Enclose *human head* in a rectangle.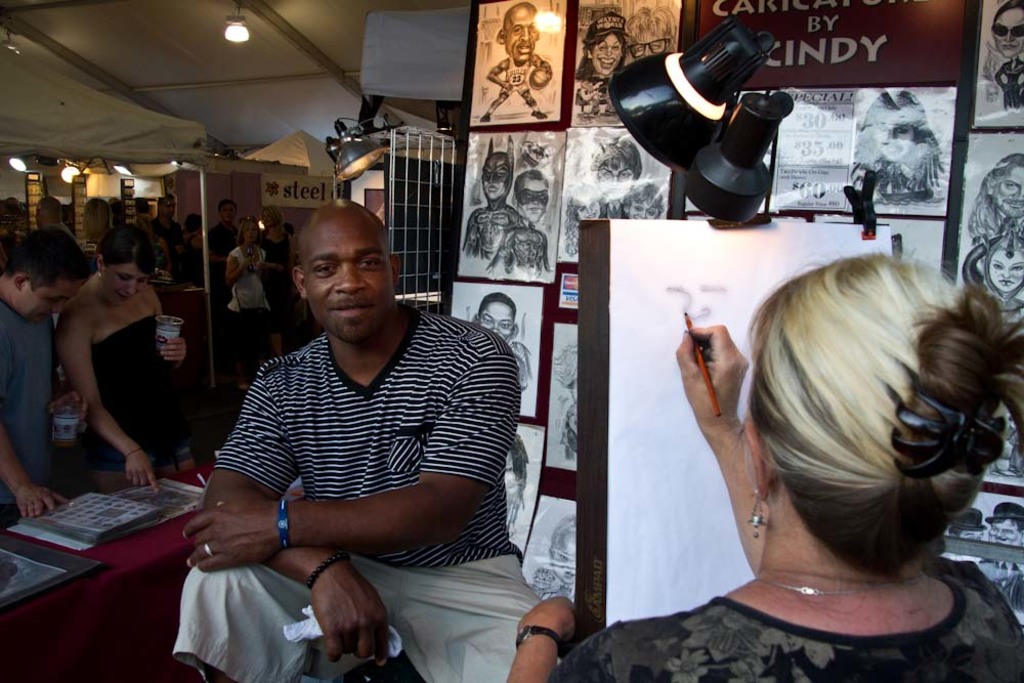
rect(513, 171, 546, 219).
